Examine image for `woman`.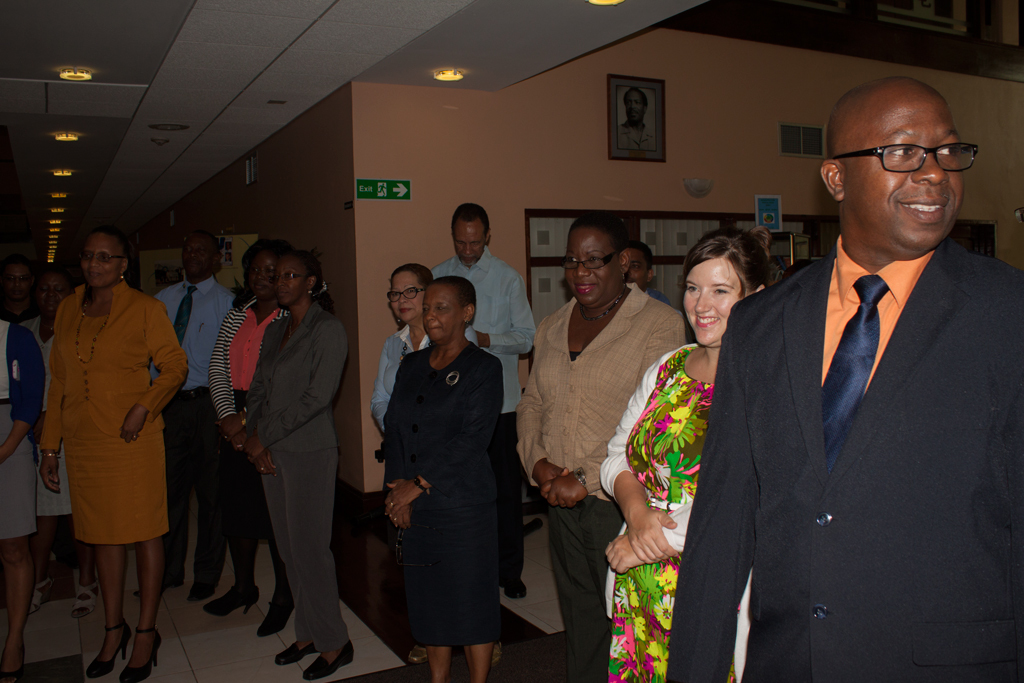
Examination result: [207, 236, 289, 642].
